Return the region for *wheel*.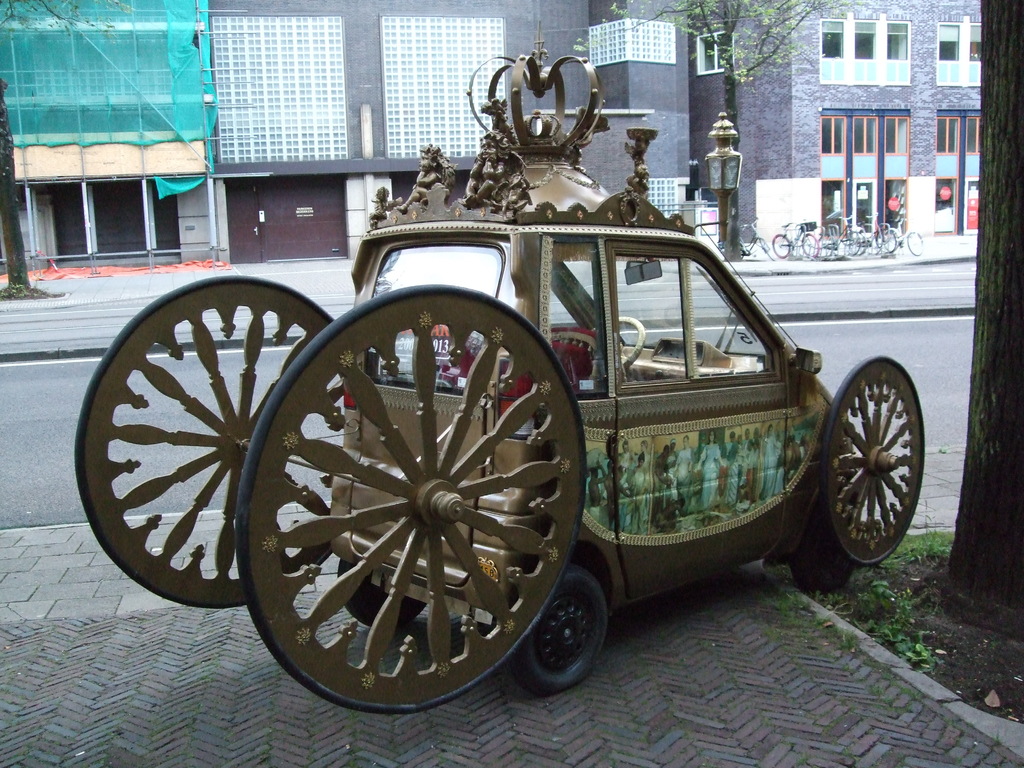
region(801, 234, 820, 257).
